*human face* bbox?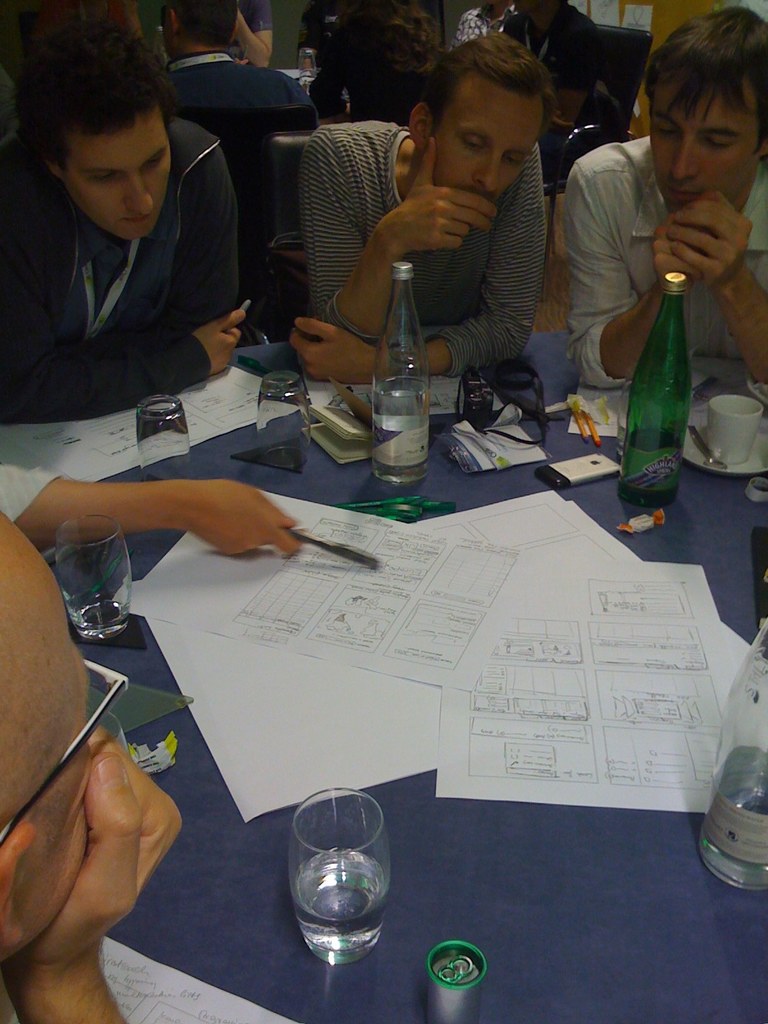
<box>21,572,88,941</box>
